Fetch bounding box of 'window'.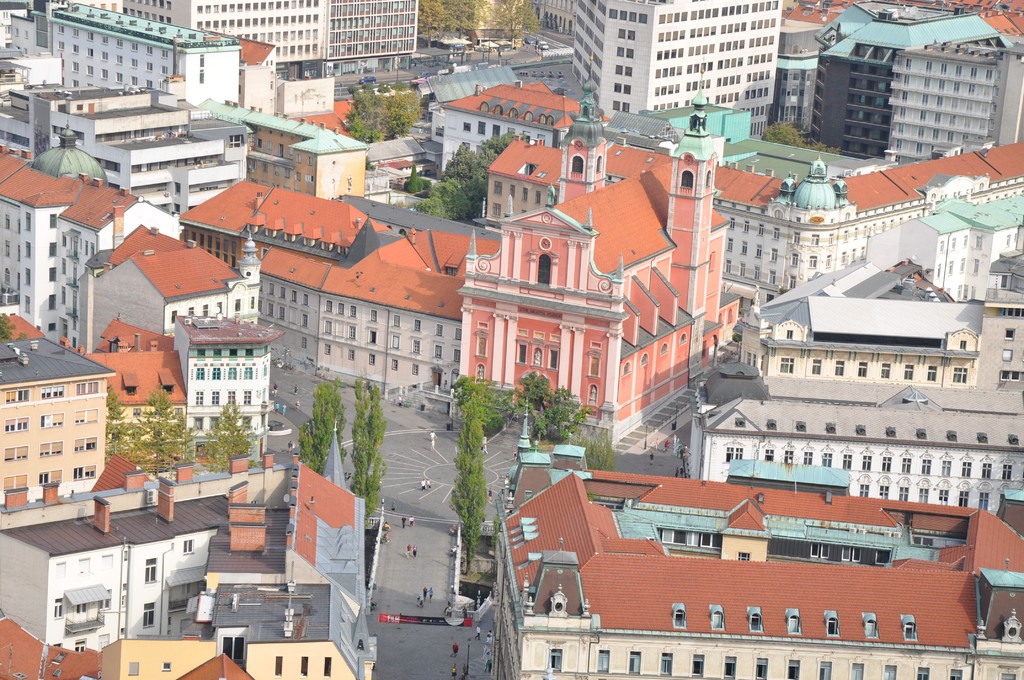
Bbox: BBox(351, 304, 356, 318).
